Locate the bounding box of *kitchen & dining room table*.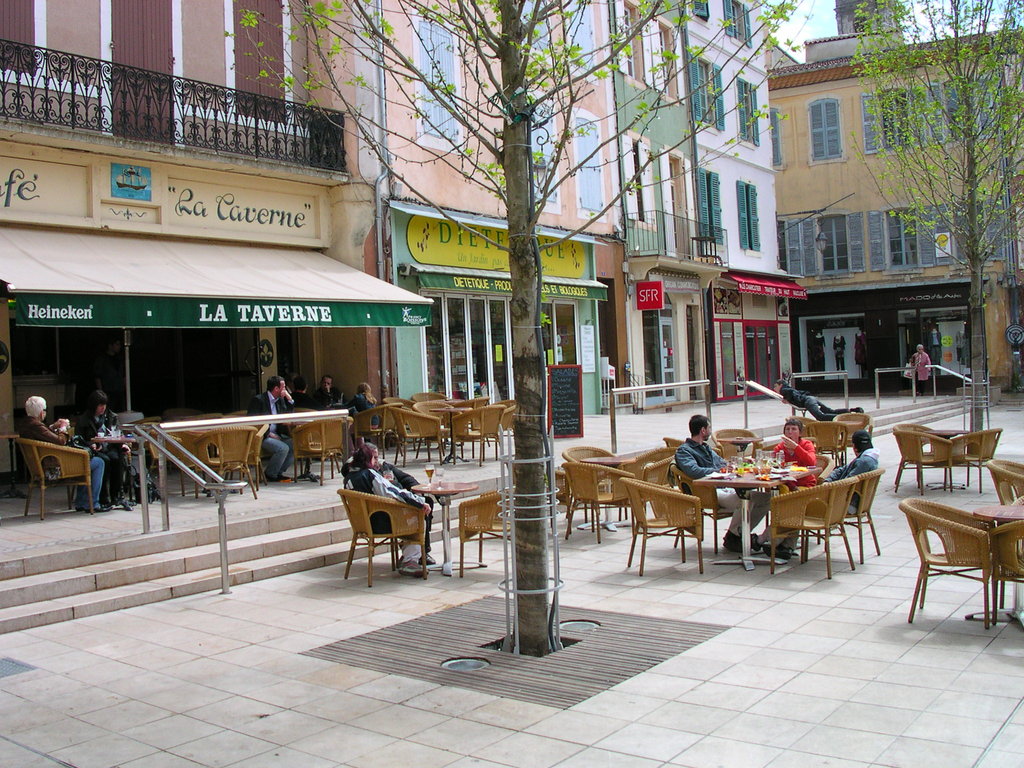
Bounding box: box=[620, 452, 891, 569].
